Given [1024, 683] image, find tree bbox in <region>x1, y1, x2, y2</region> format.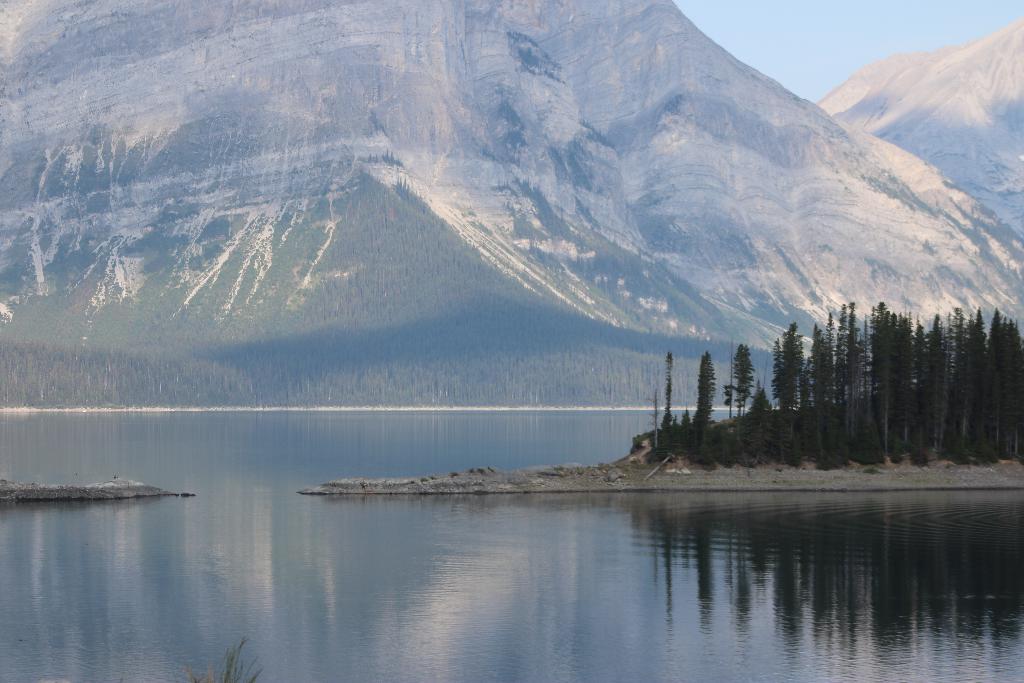
<region>691, 350, 717, 426</region>.
